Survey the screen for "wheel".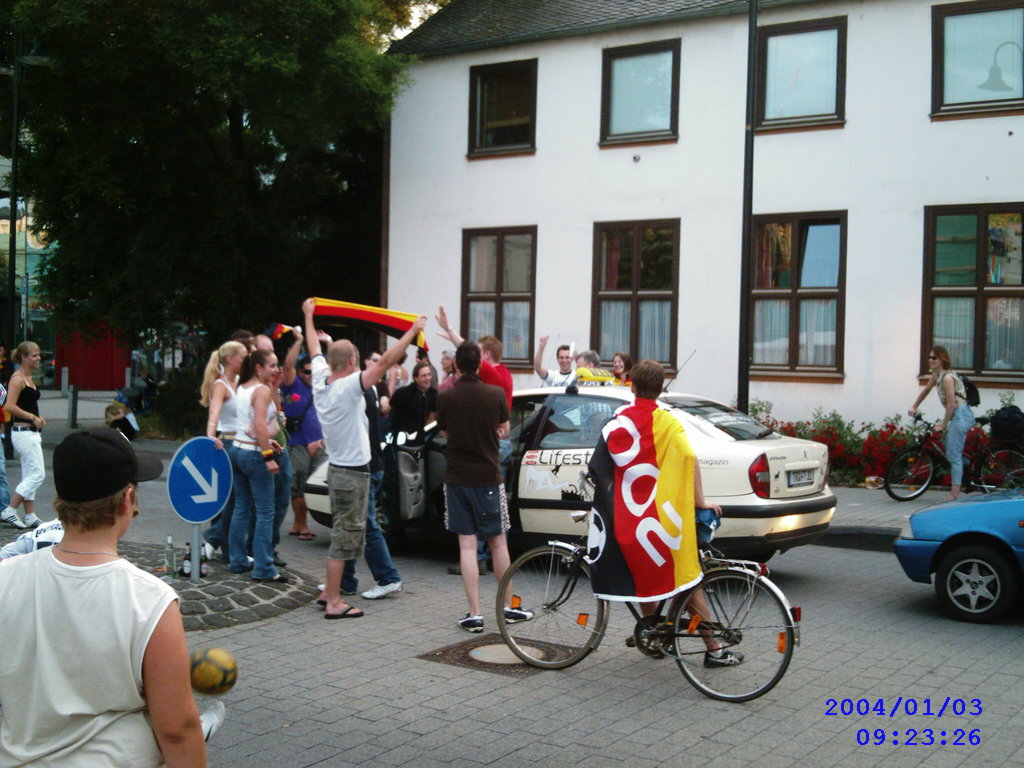
Survey found: BBox(975, 445, 1023, 501).
